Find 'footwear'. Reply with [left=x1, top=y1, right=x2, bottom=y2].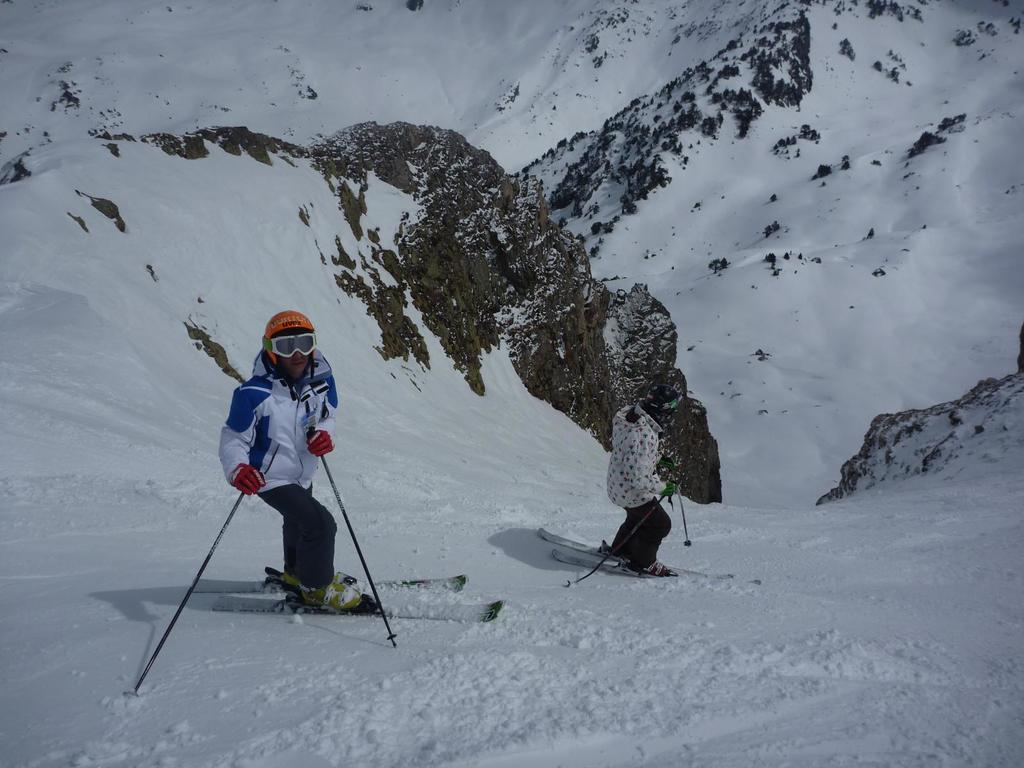
[left=301, top=582, right=367, bottom=614].
